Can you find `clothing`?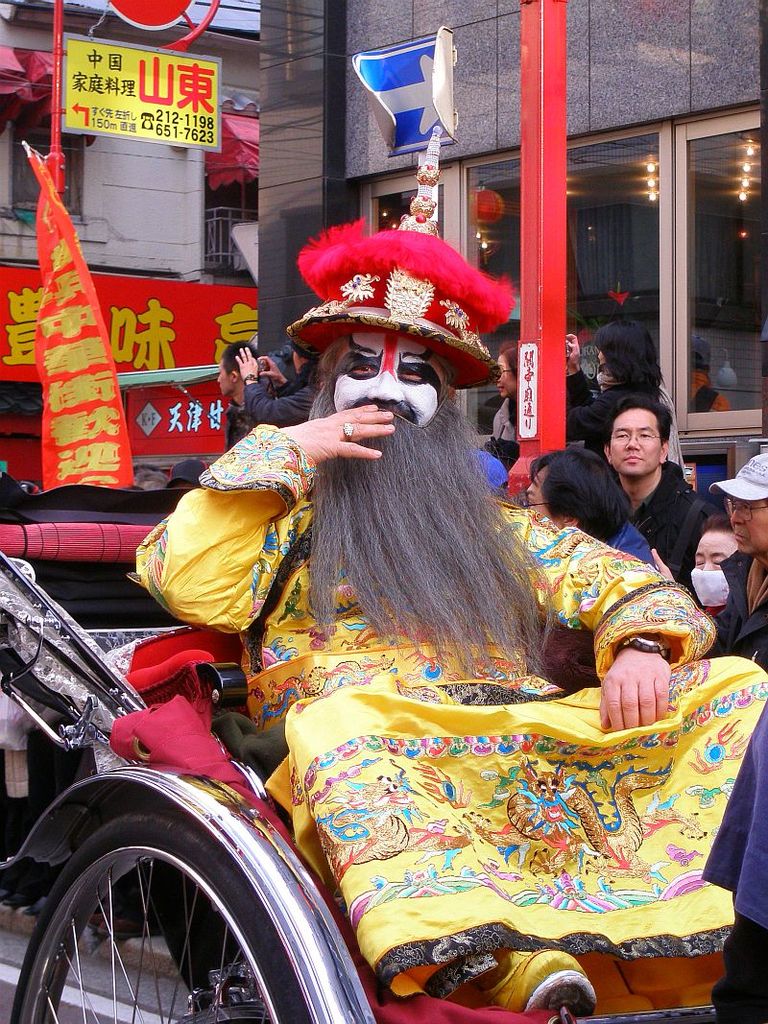
Yes, bounding box: box(707, 542, 767, 675).
